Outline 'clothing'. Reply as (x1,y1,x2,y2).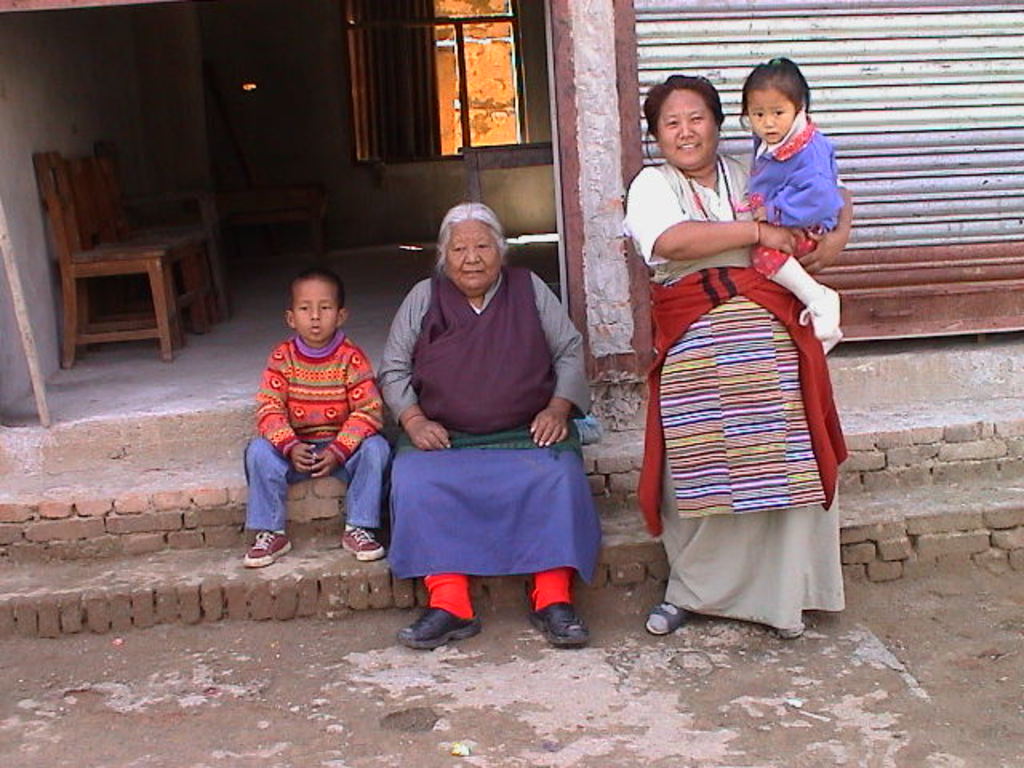
(246,339,392,525).
